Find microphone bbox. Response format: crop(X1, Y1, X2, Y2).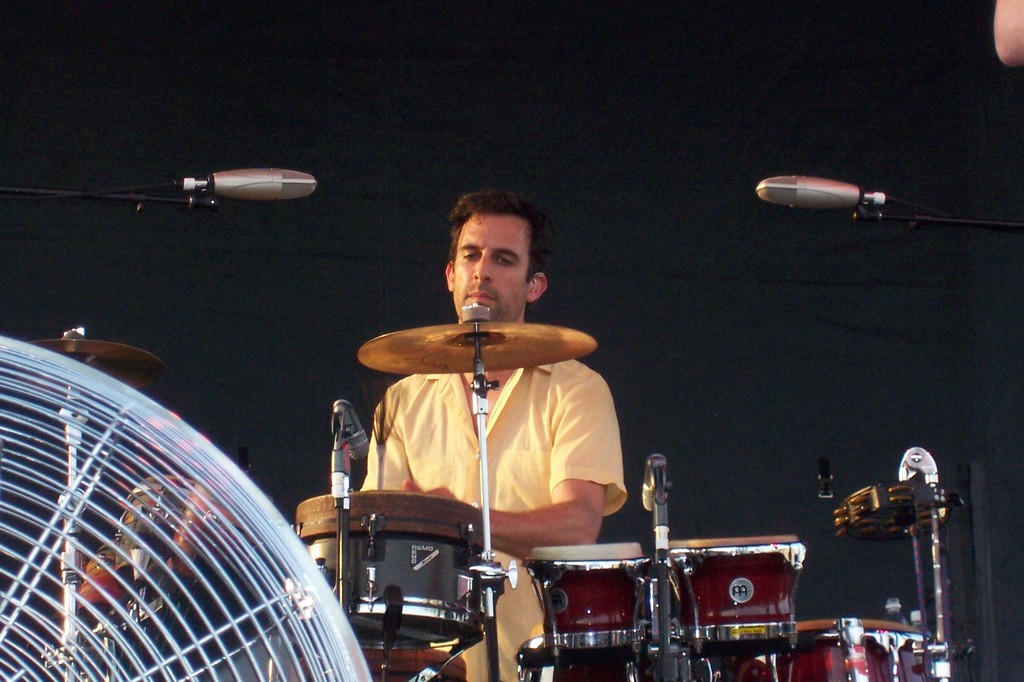
crop(756, 172, 893, 216).
